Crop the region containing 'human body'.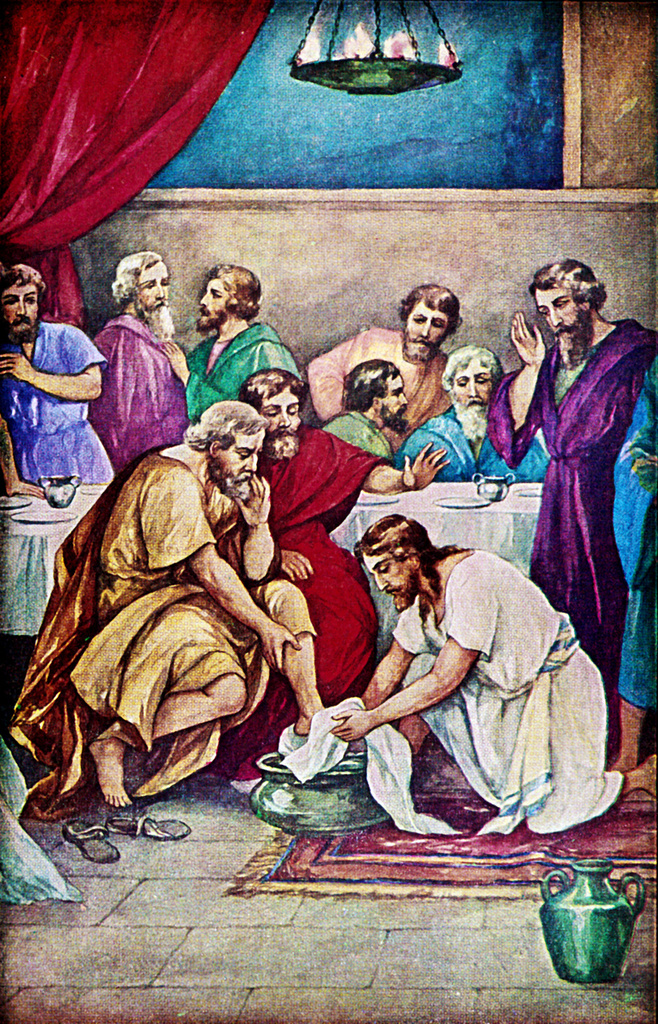
Crop region: bbox=(0, 257, 118, 493).
